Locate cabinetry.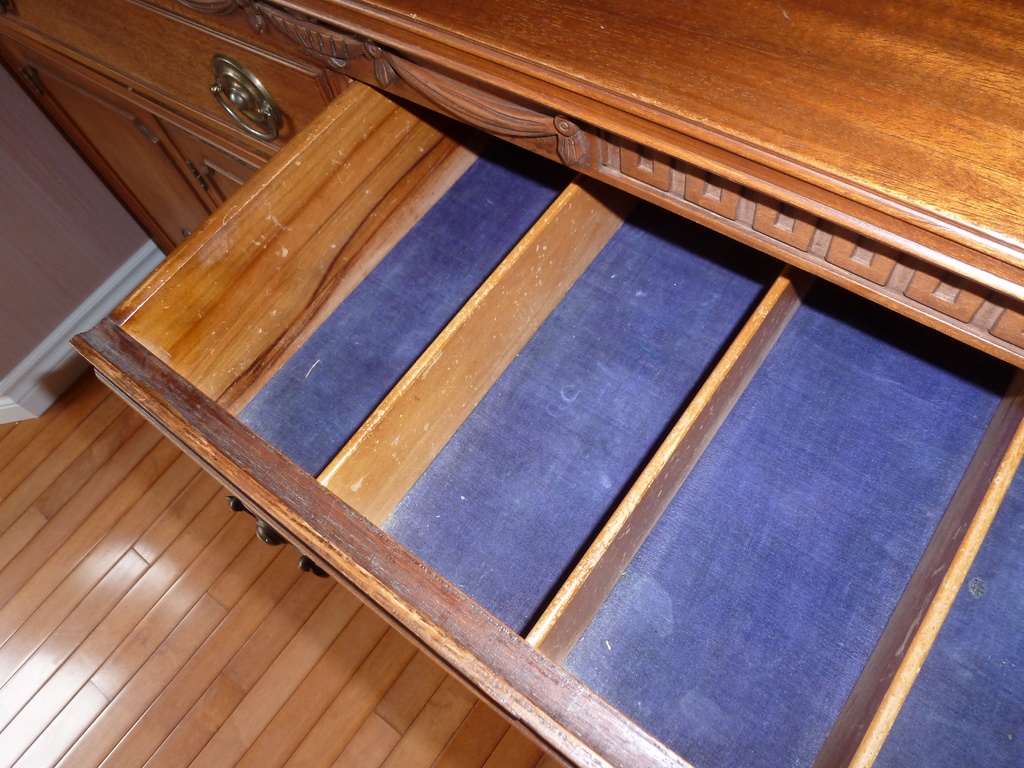
Bounding box: locate(0, 0, 376, 262).
